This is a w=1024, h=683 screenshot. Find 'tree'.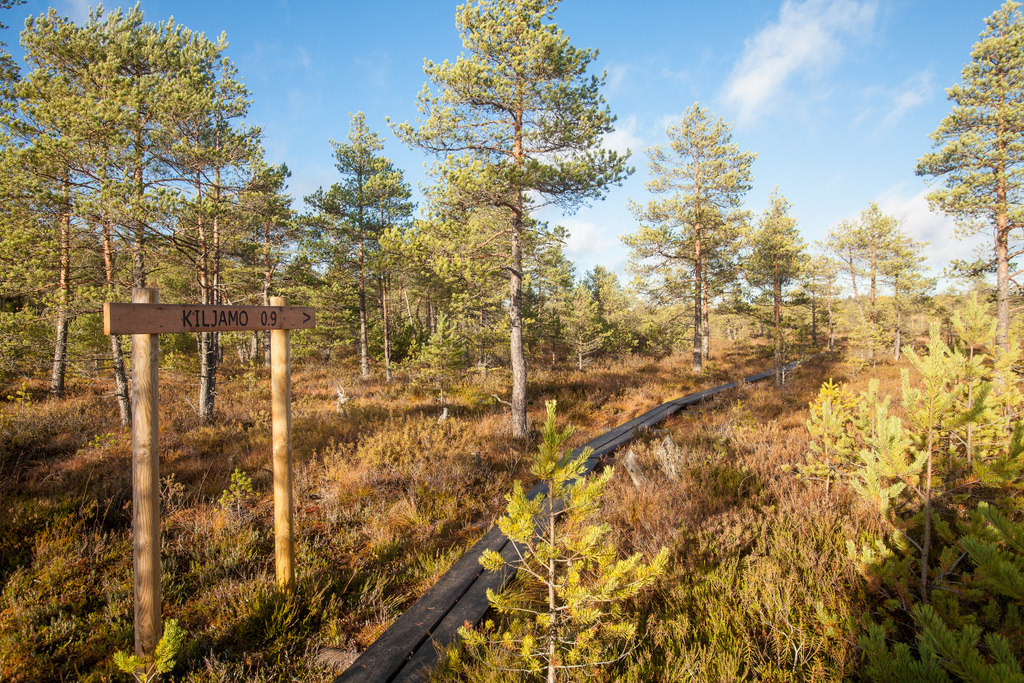
Bounding box: Rect(766, 283, 1023, 682).
